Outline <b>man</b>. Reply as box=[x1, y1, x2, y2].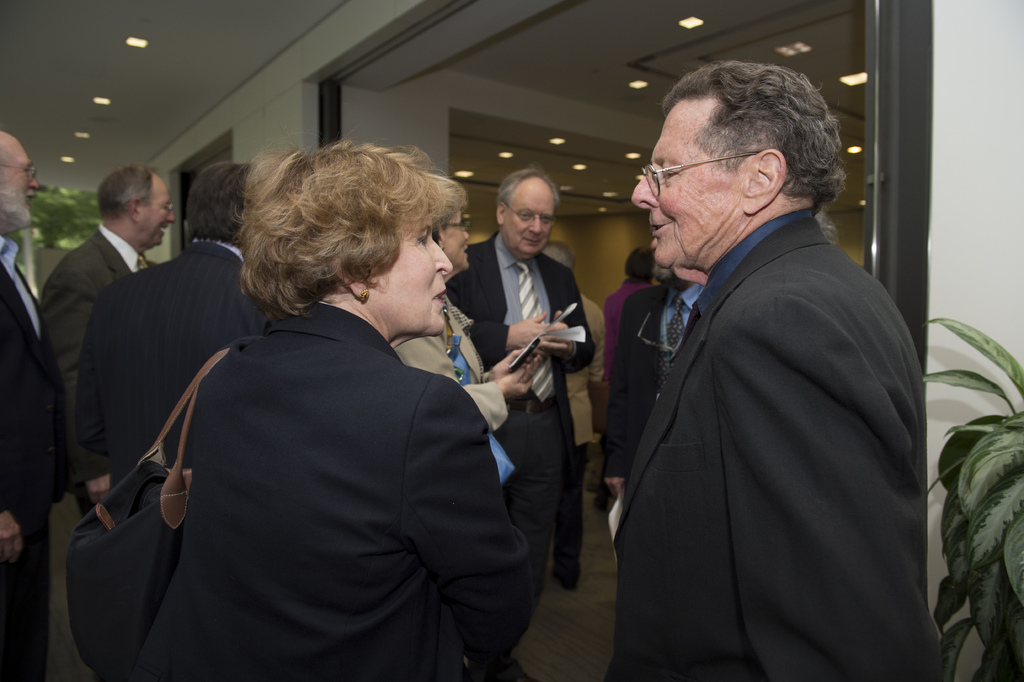
box=[0, 129, 70, 681].
